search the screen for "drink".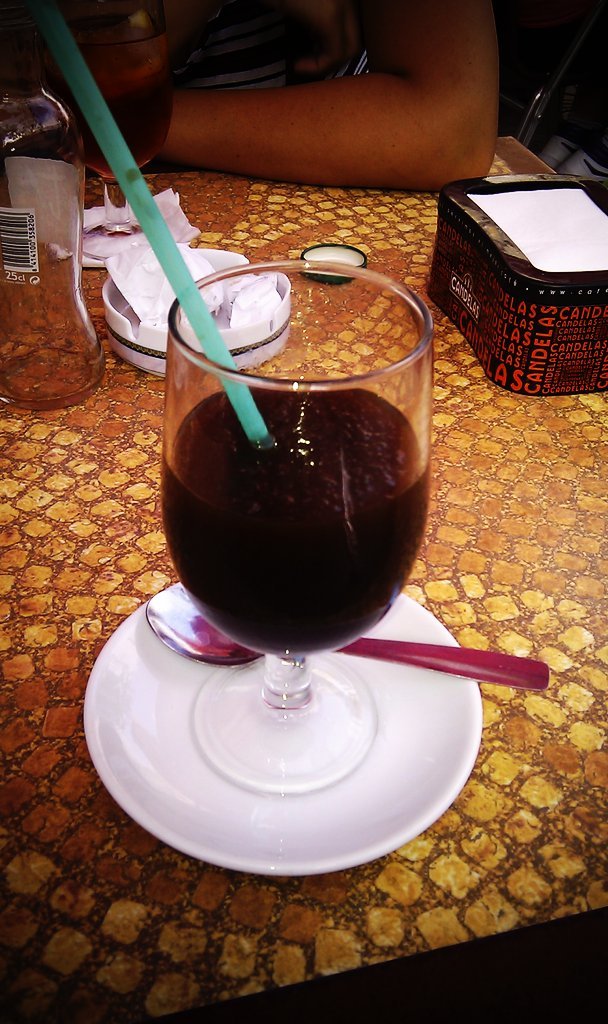
Found at box(163, 385, 429, 660).
